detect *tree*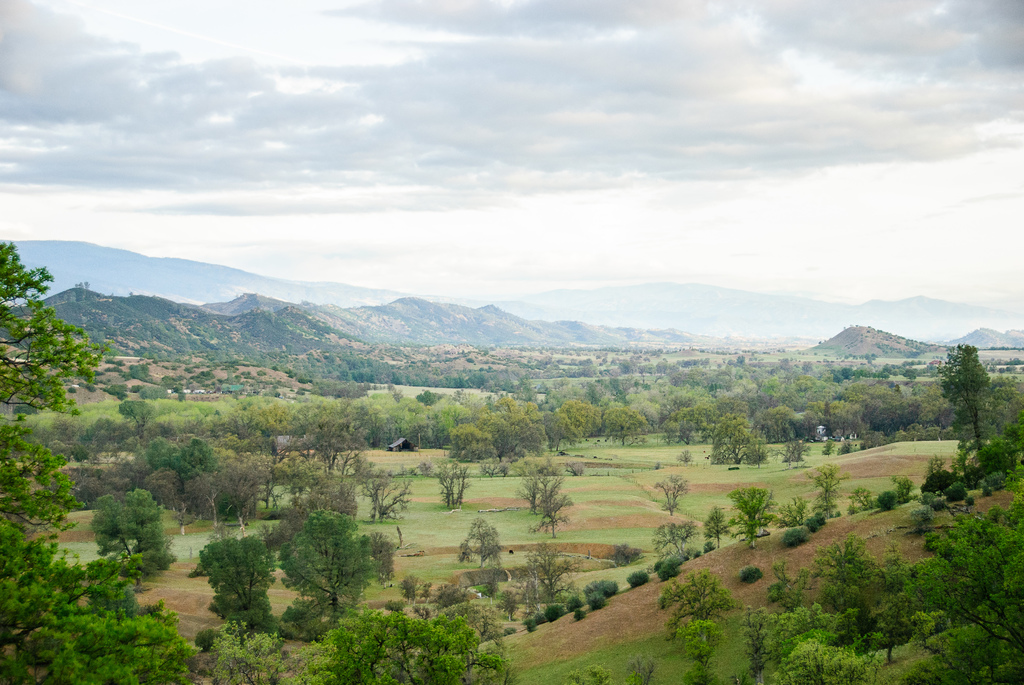
[left=673, top=620, right=724, bottom=669]
